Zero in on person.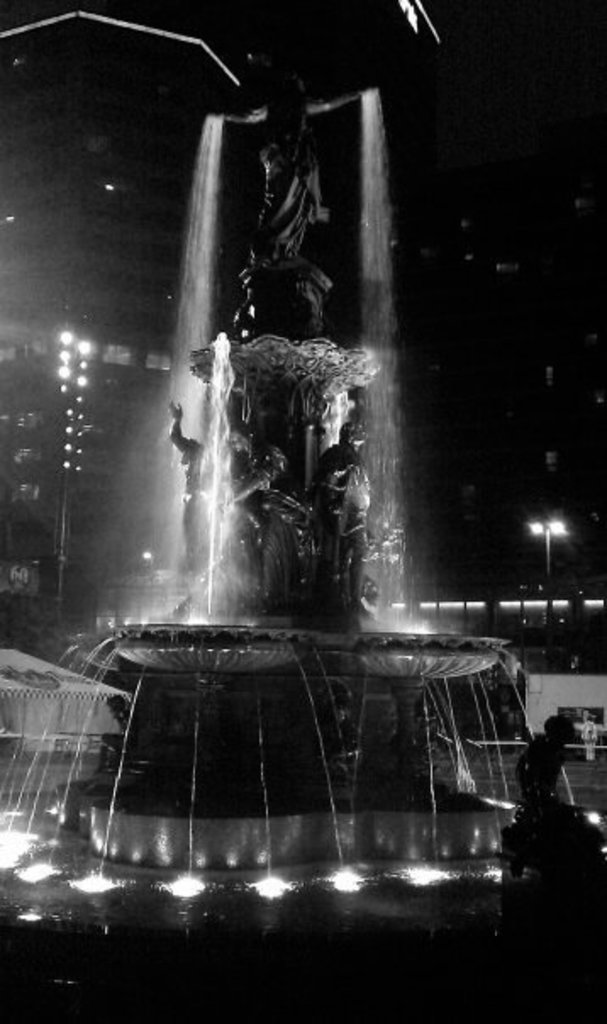
Zeroed in: l=175, t=439, r=285, b=619.
